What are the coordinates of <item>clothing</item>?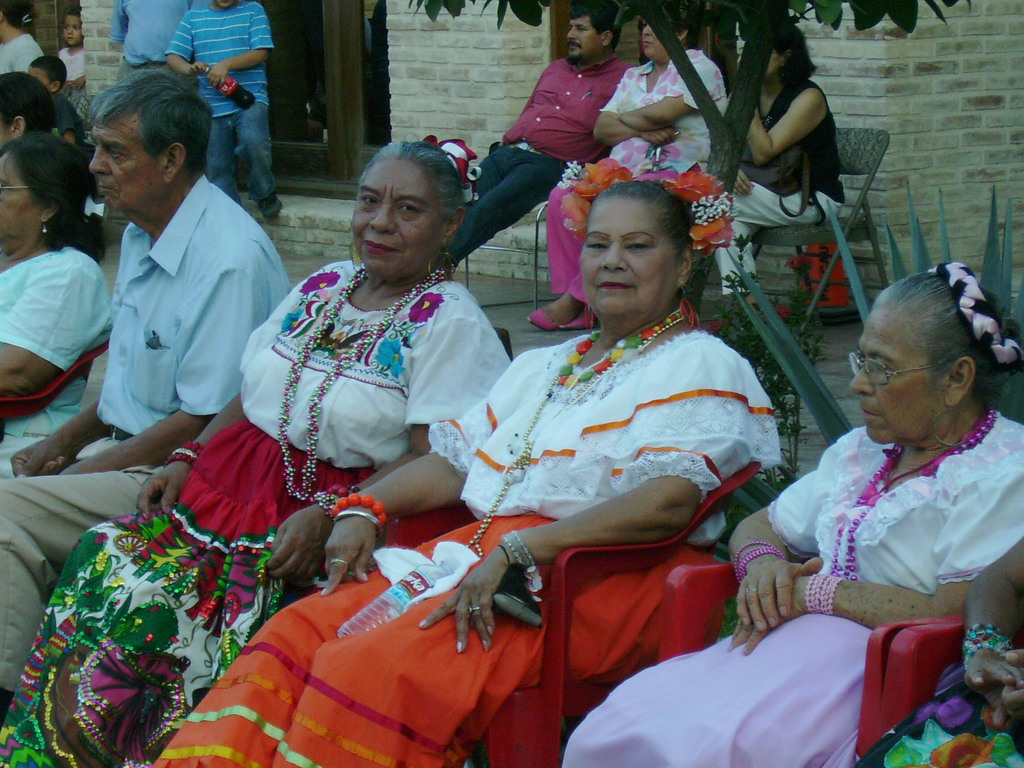
detection(715, 78, 844, 294).
